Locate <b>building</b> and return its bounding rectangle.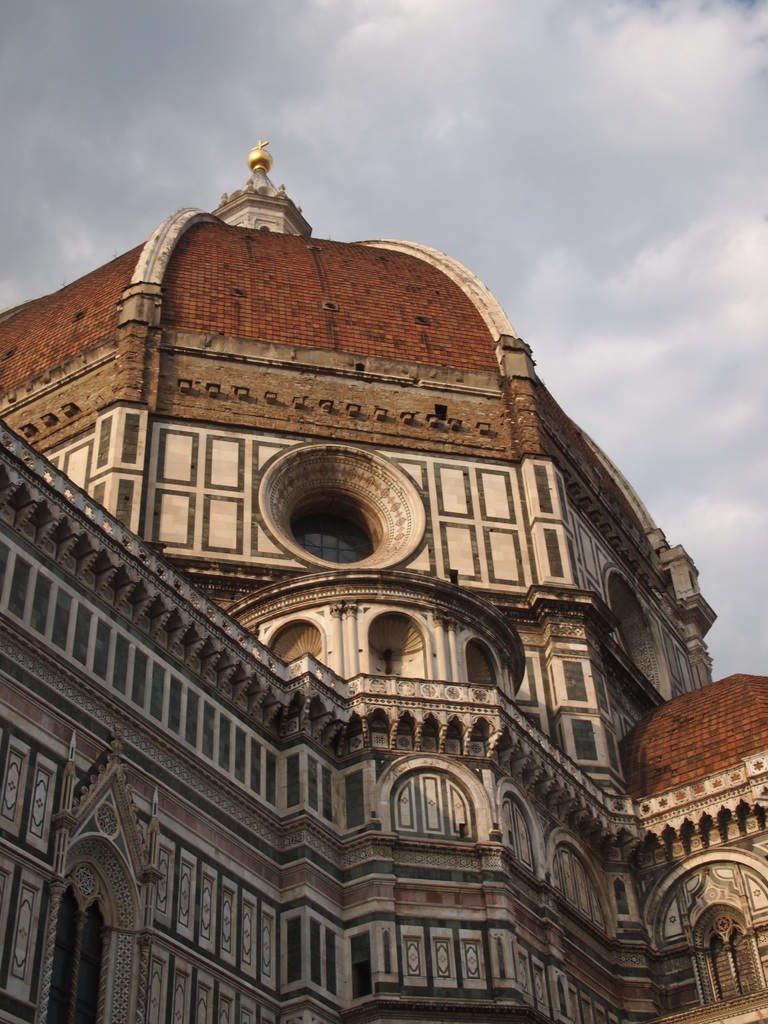
crop(0, 136, 767, 1023).
